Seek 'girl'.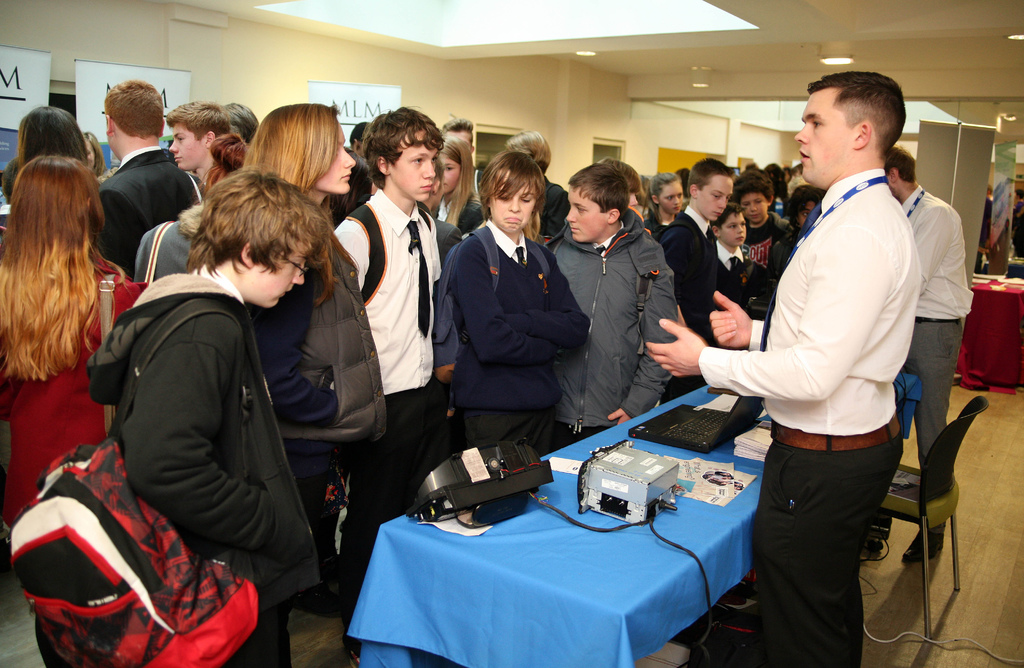
bbox=(643, 170, 687, 245).
